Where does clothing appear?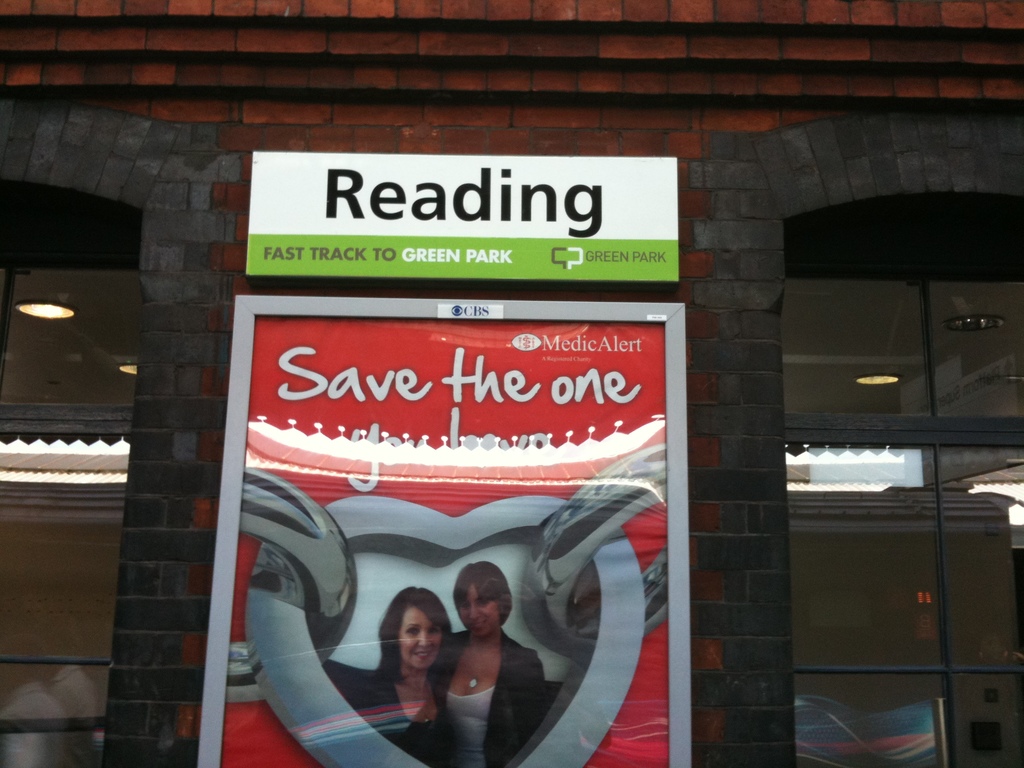
Appears at [x1=431, y1=617, x2=517, y2=754].
